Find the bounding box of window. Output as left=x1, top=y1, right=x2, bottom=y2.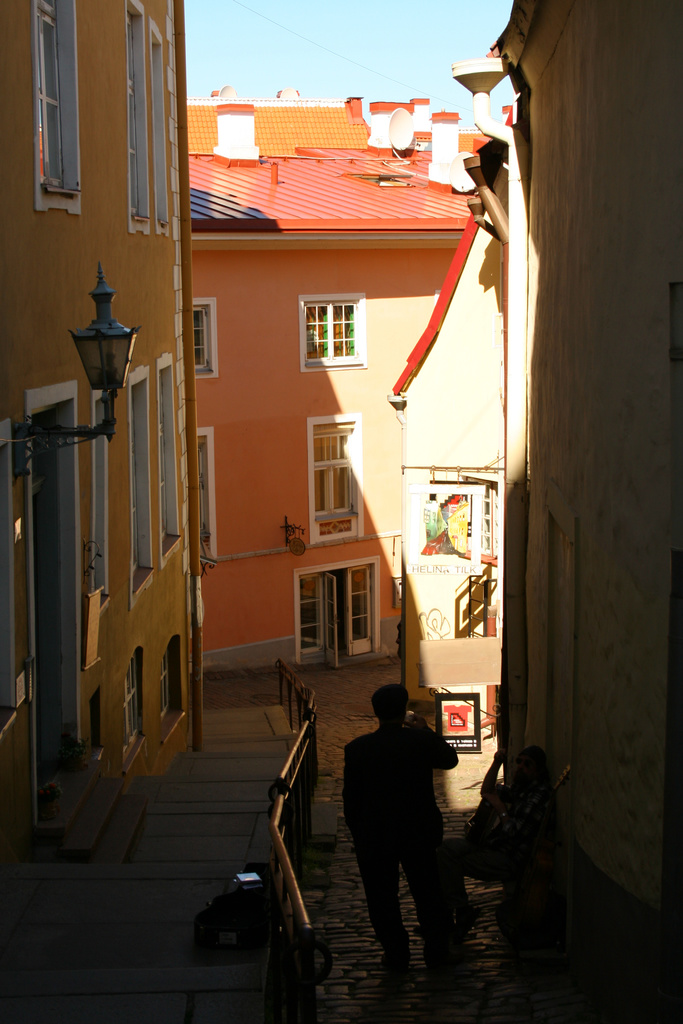
left=161, top=648, right=179, bottom=725.
